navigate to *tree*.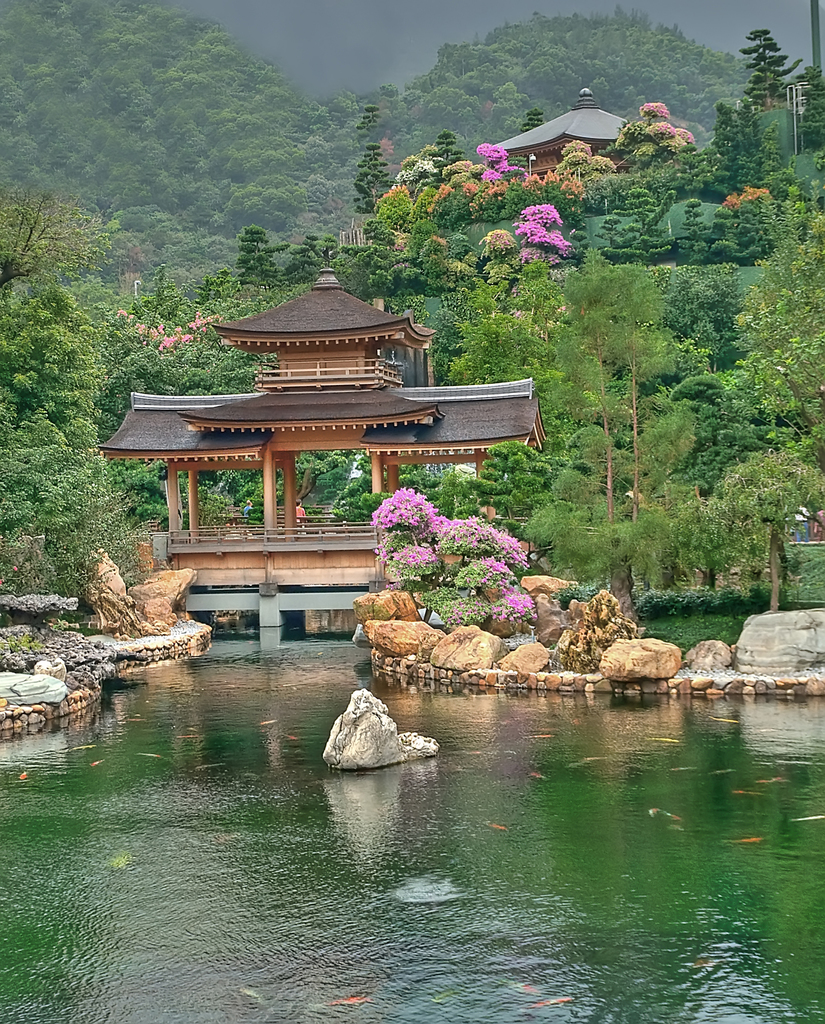
Navigation target: <box>475,227,516,264</box>.
